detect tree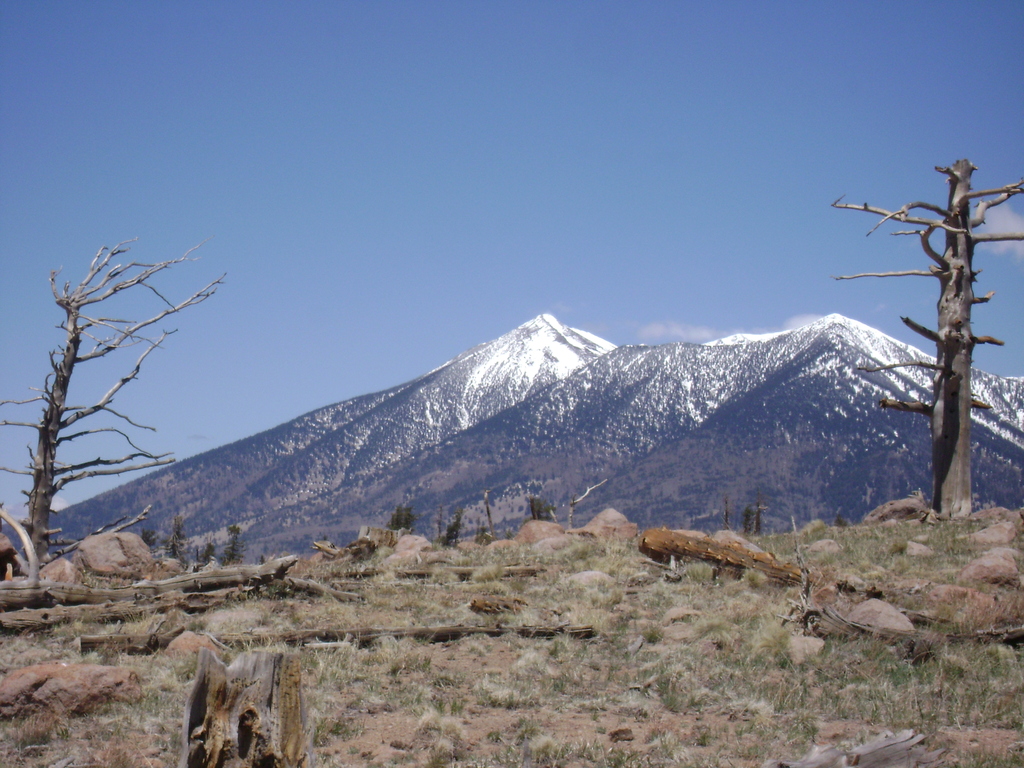
(0, 230, 225, 575)
